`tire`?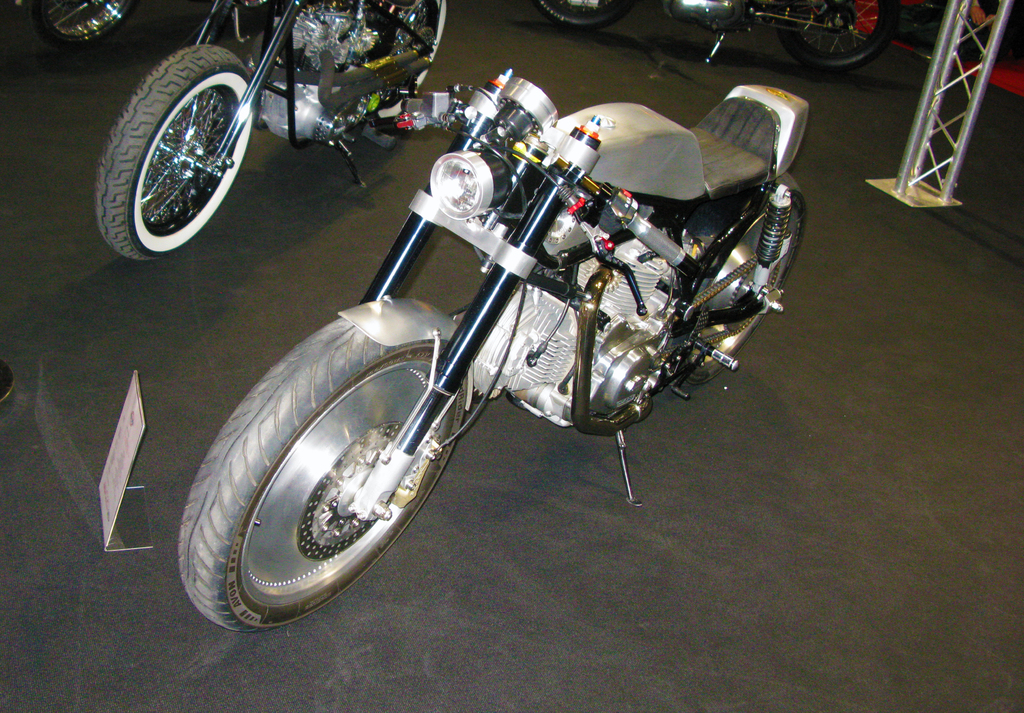
41/0/137/40
